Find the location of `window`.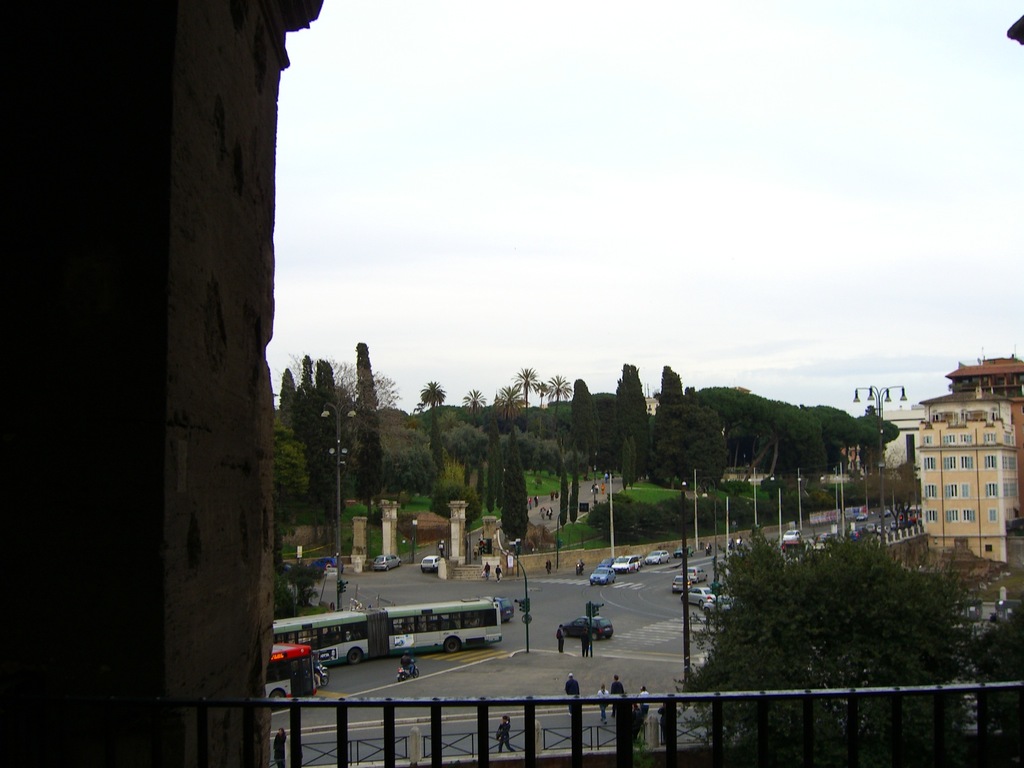
Location: (left=963, top=456, right=971, bottom=471).
